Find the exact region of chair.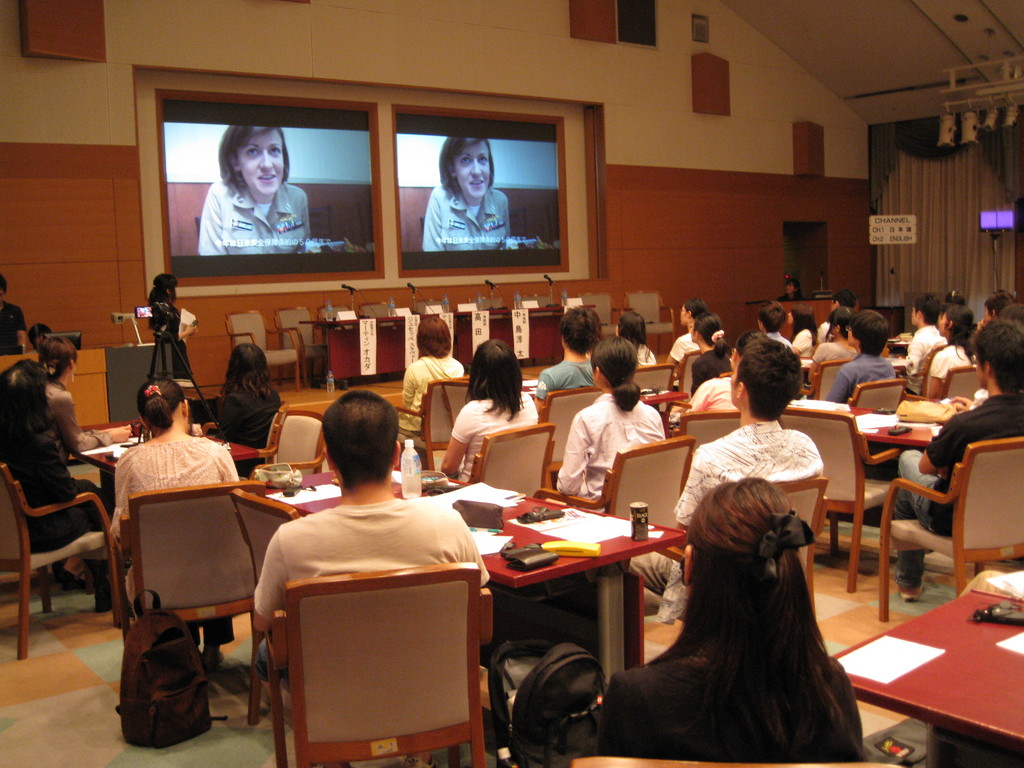
Exact region: 461 422 556 502.
